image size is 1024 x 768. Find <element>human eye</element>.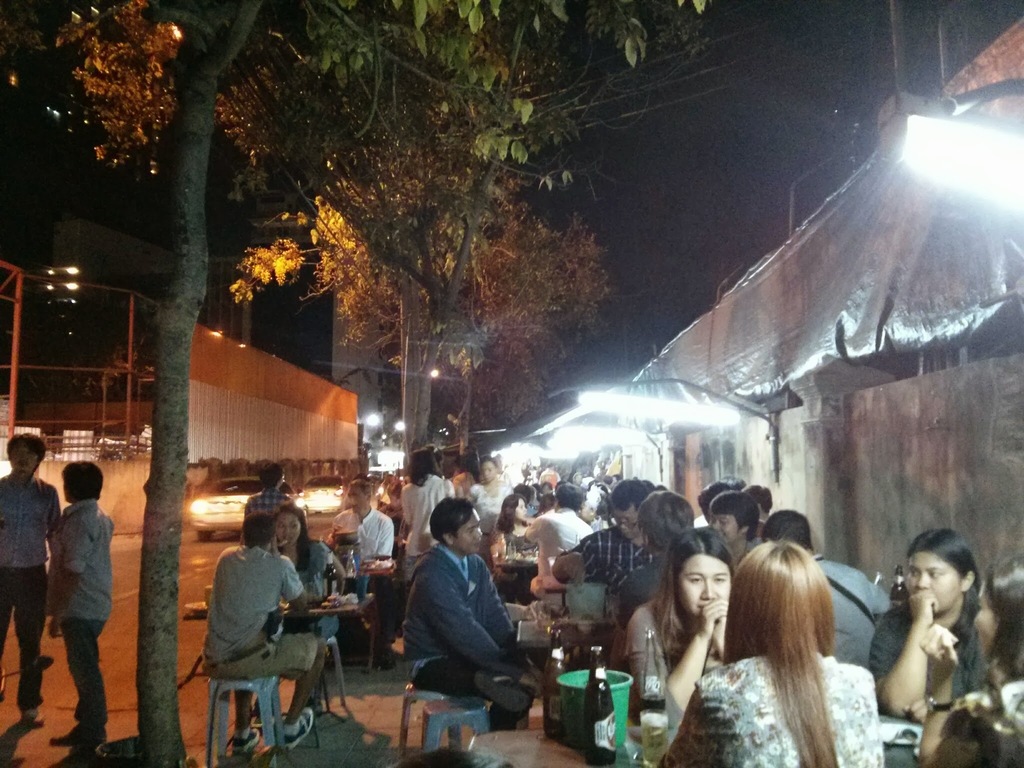
465, 525, 472, 537.
